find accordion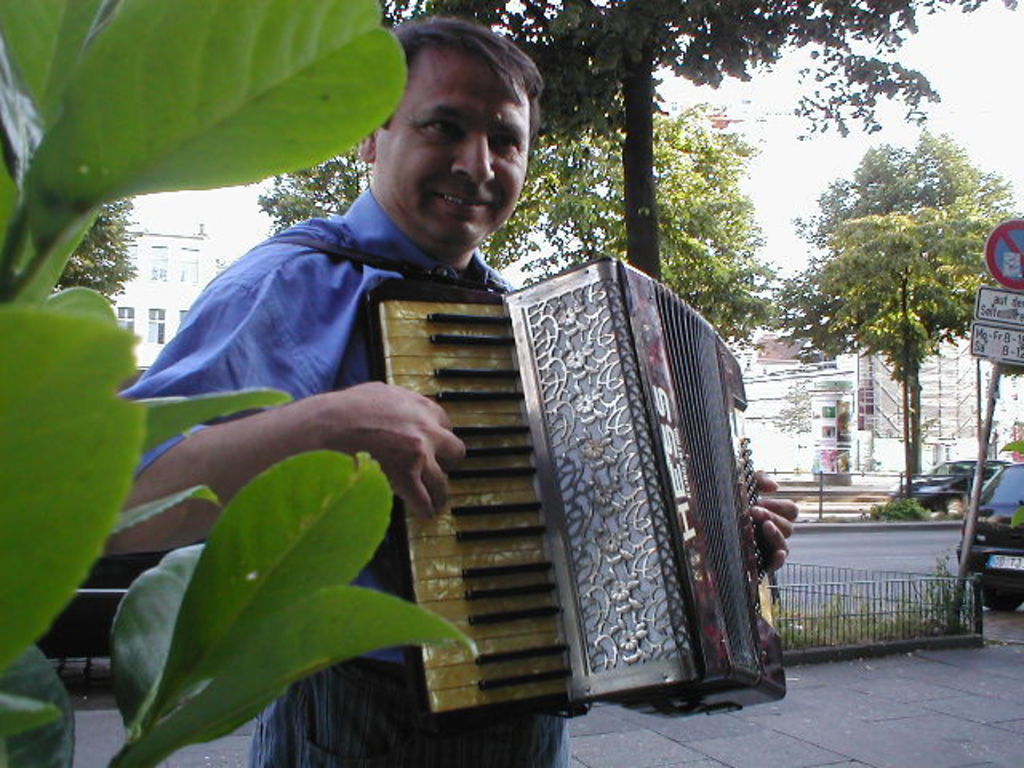
[363,254,787,720]
